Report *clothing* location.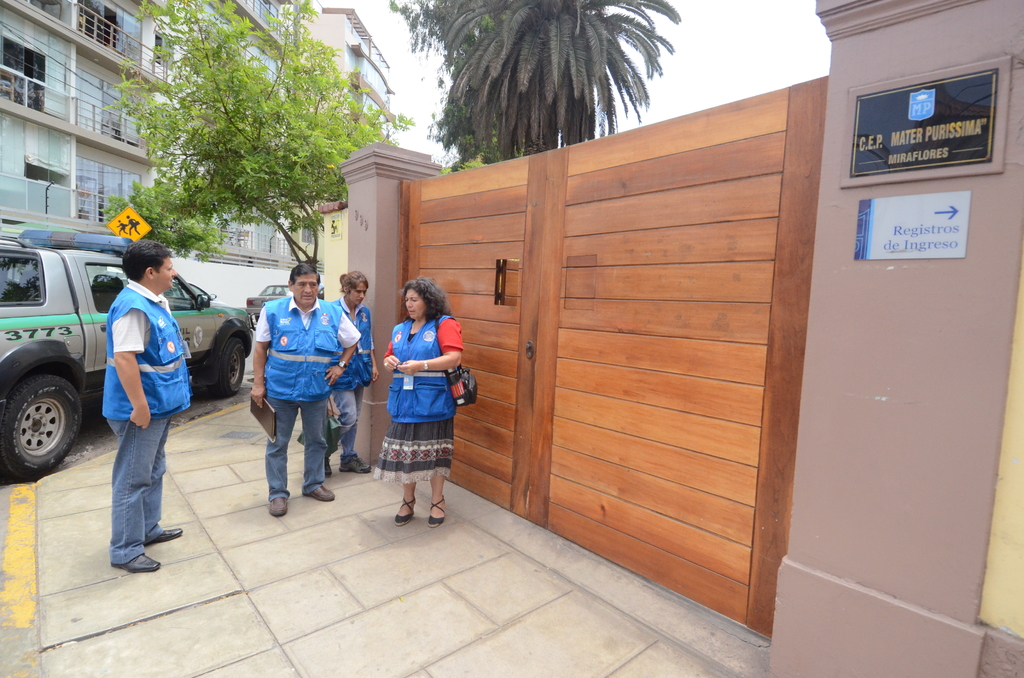
Report: l=104, t=281, r=186, b=570.
